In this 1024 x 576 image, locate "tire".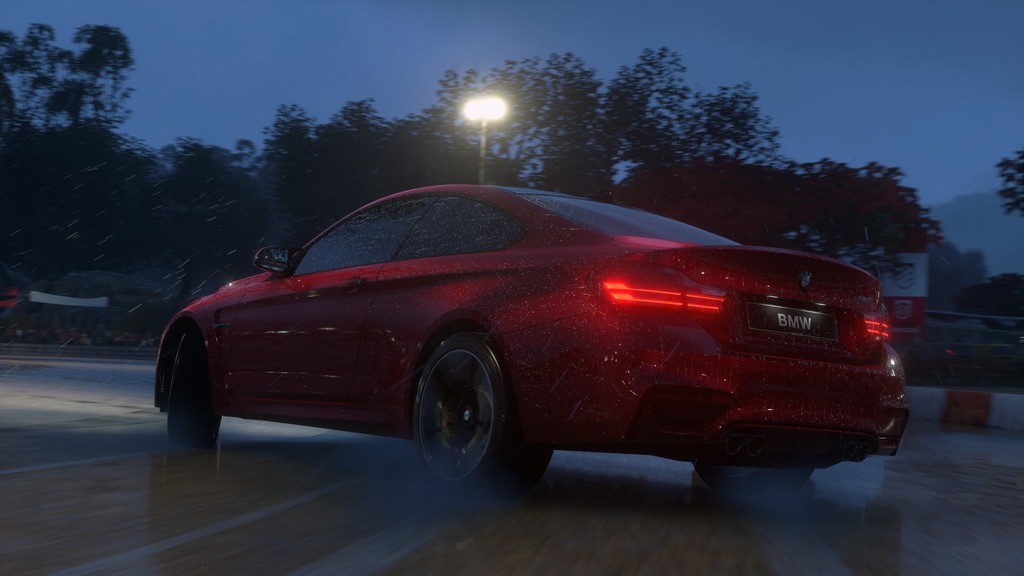
Bounding box: <box>415,330,548,503</box>.
